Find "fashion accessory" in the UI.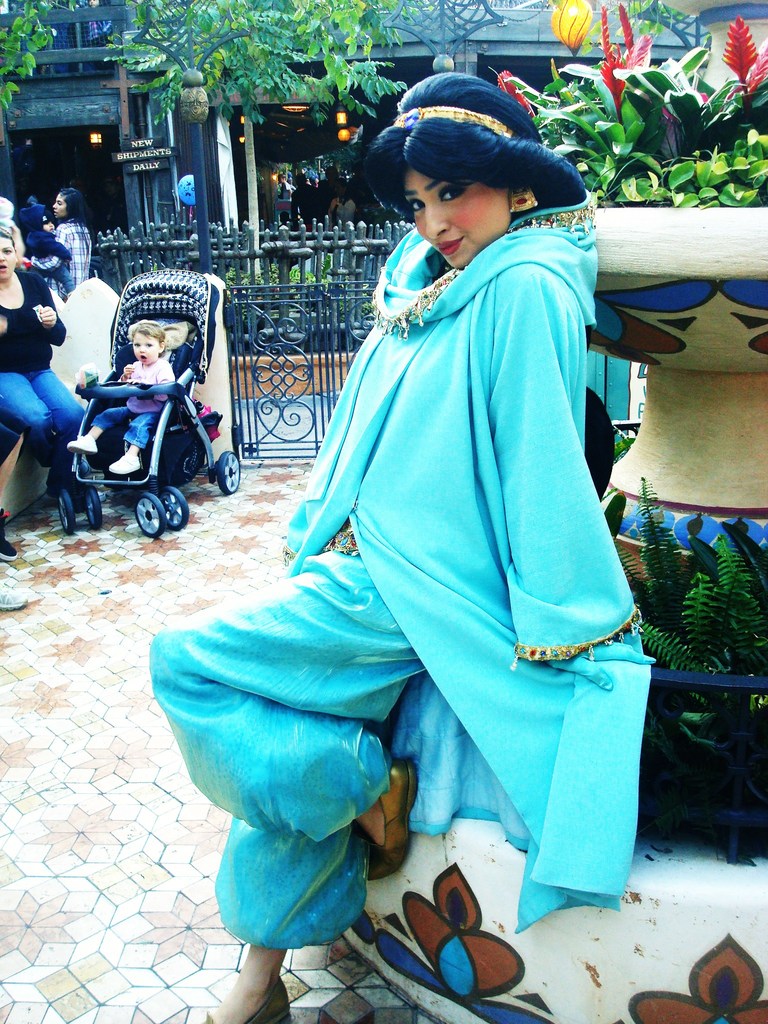
UI element at (left=0, top=582, right=26, bottom=612).
